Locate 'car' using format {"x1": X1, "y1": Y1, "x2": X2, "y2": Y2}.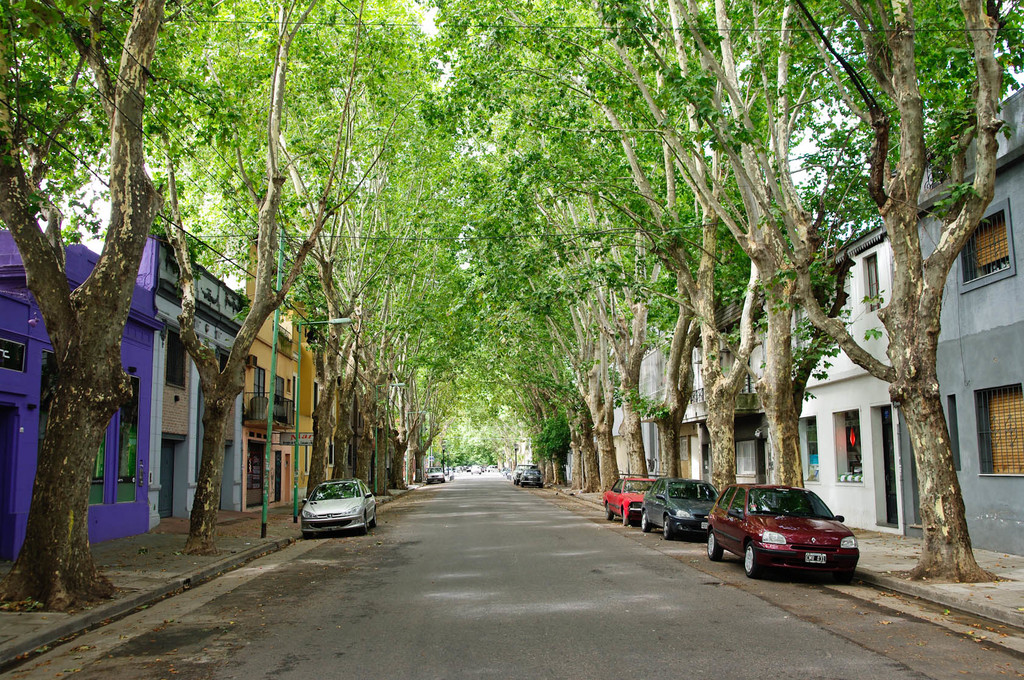
{"x1": 638, "y1": 479, "x2": 719, "y2": 541}.
